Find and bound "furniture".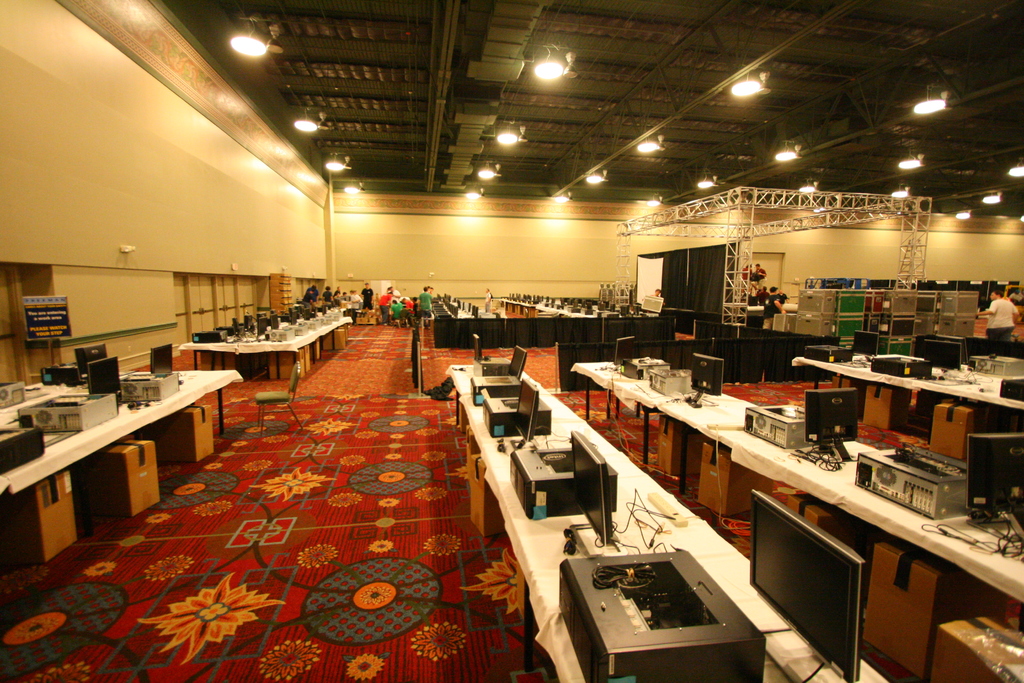
Bound: bbox(0, 365, 241, 493).
